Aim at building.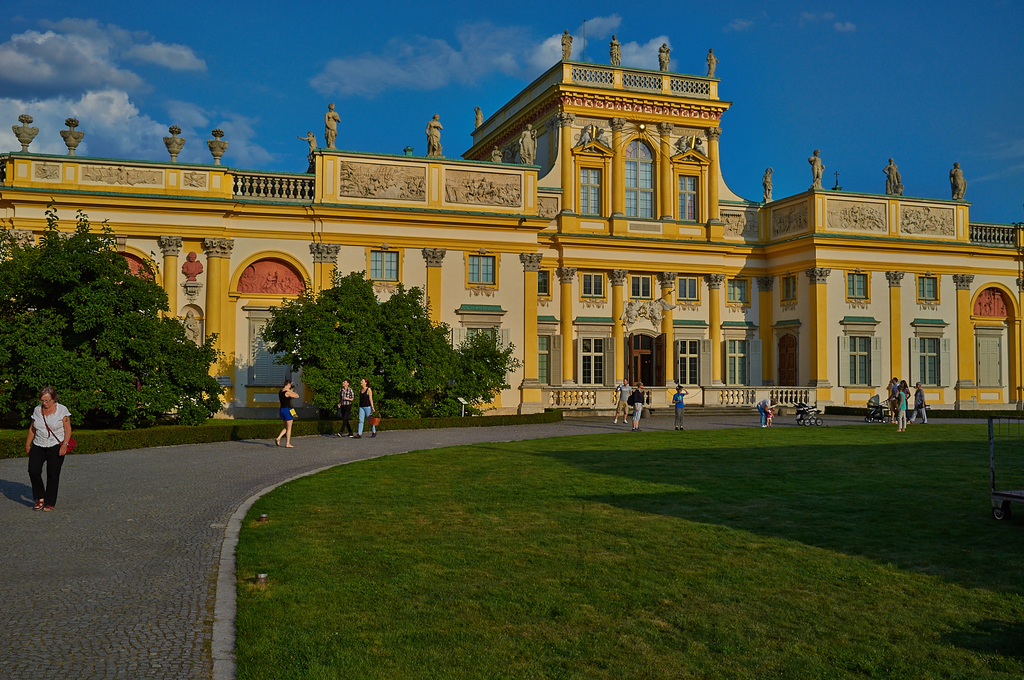
Aimed at Rect(0, 15, 1023, 417).
